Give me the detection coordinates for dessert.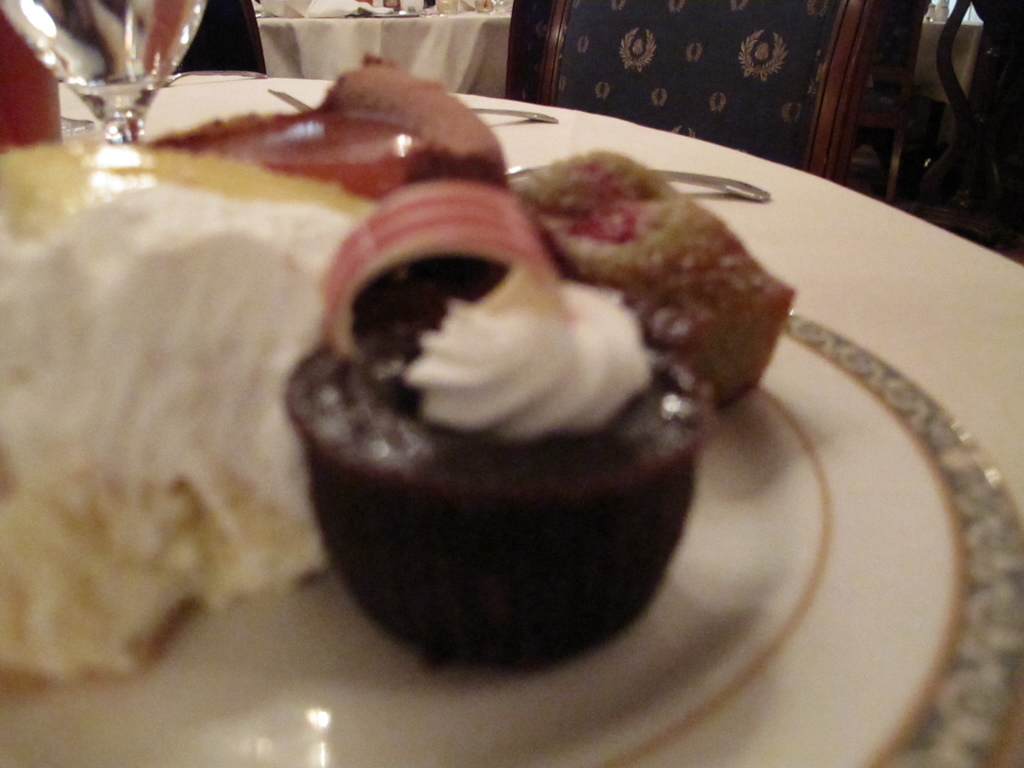
<region>511, 152, 801, 415</region>.
